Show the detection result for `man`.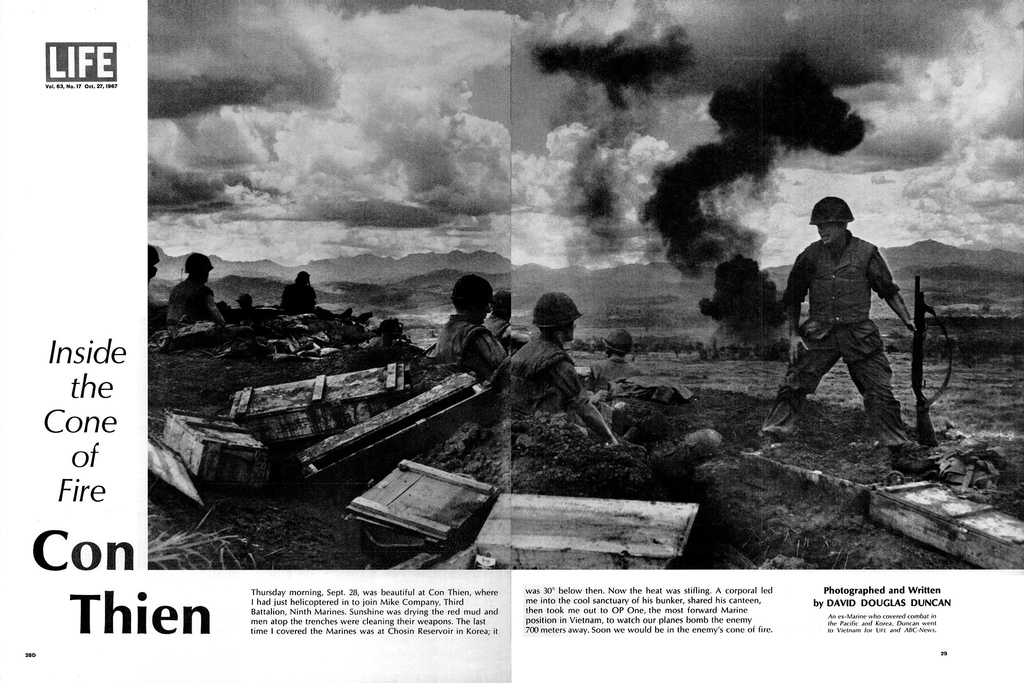
x1=506 y1=289 x2=620 y2=447.
